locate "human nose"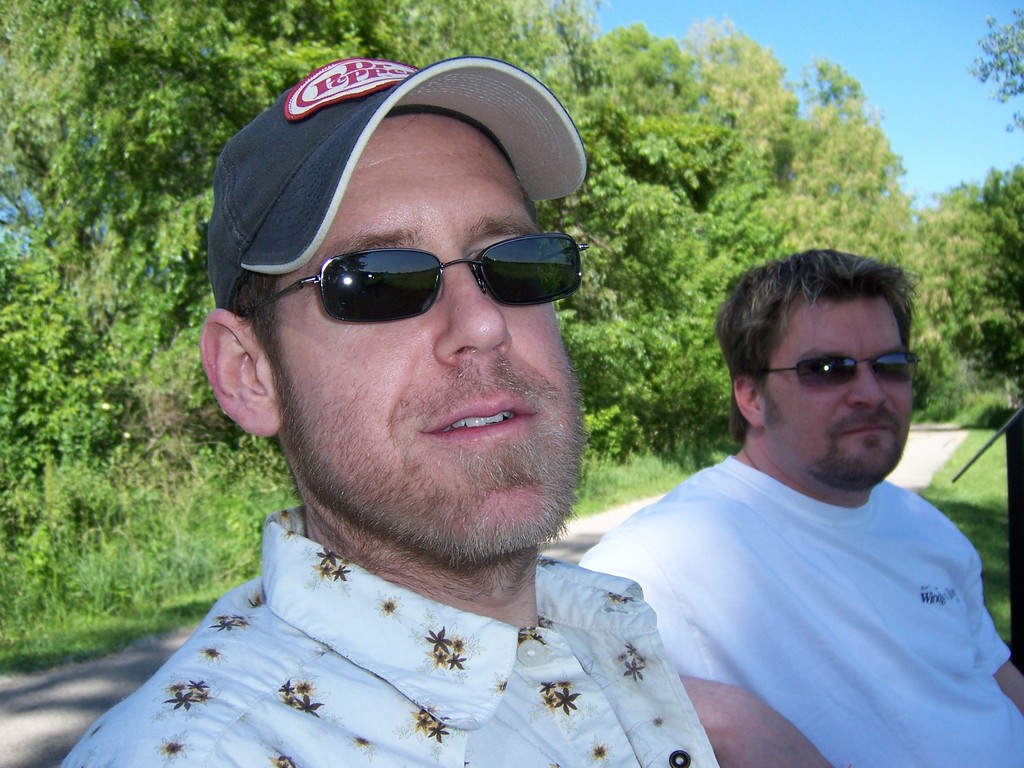
416 276 516 359
